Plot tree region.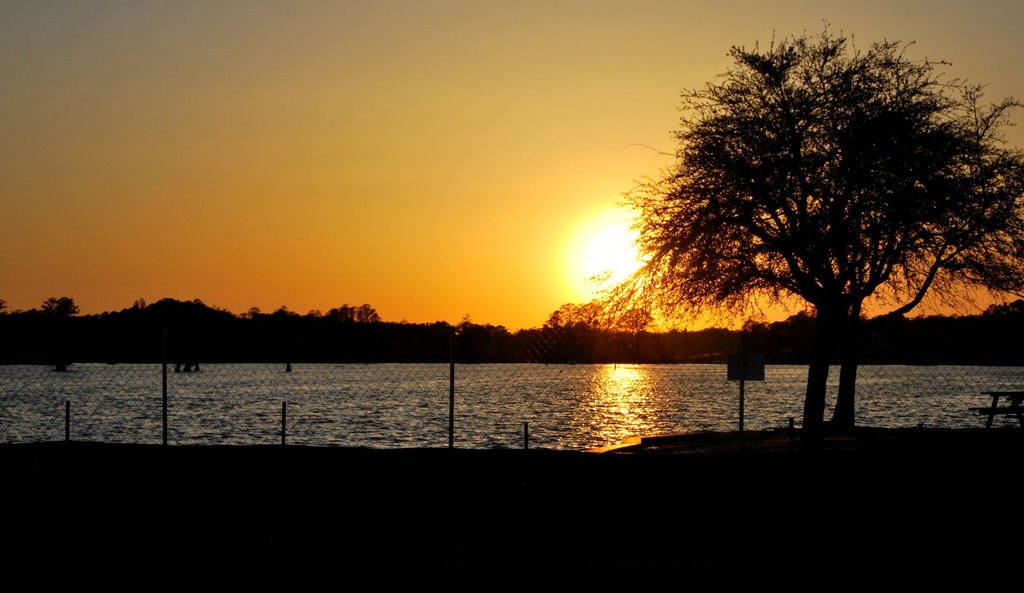
Plotted at <box>134,296,150,311</box>.
